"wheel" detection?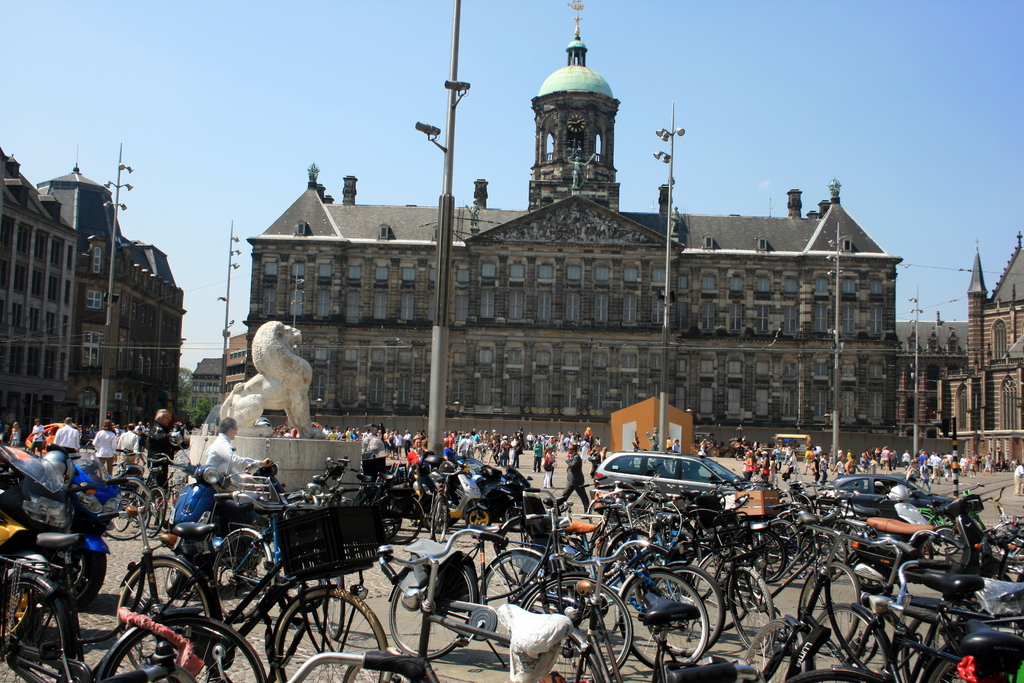
502,504,521,531
